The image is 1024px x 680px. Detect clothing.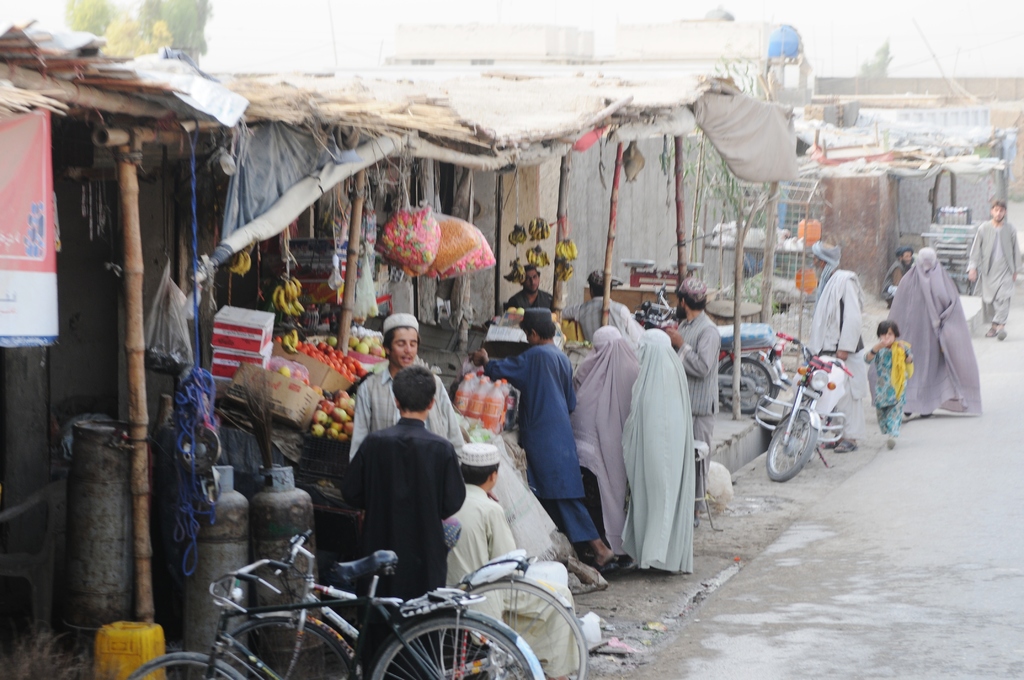
Detection: left=556, top=298, right=638, bottom=332.
